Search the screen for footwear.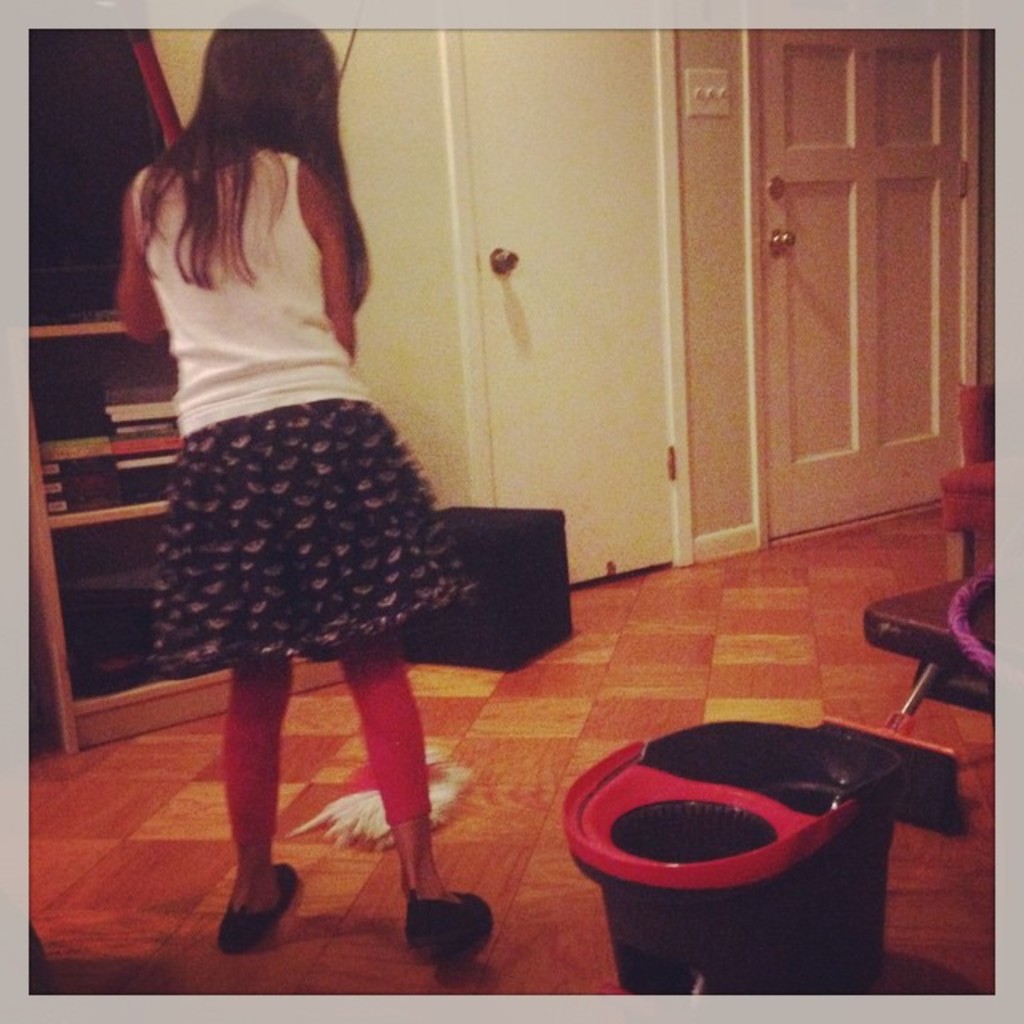
Found at {"x1": 397, "y1": 893, "x2": 493, "y2": 950}.
